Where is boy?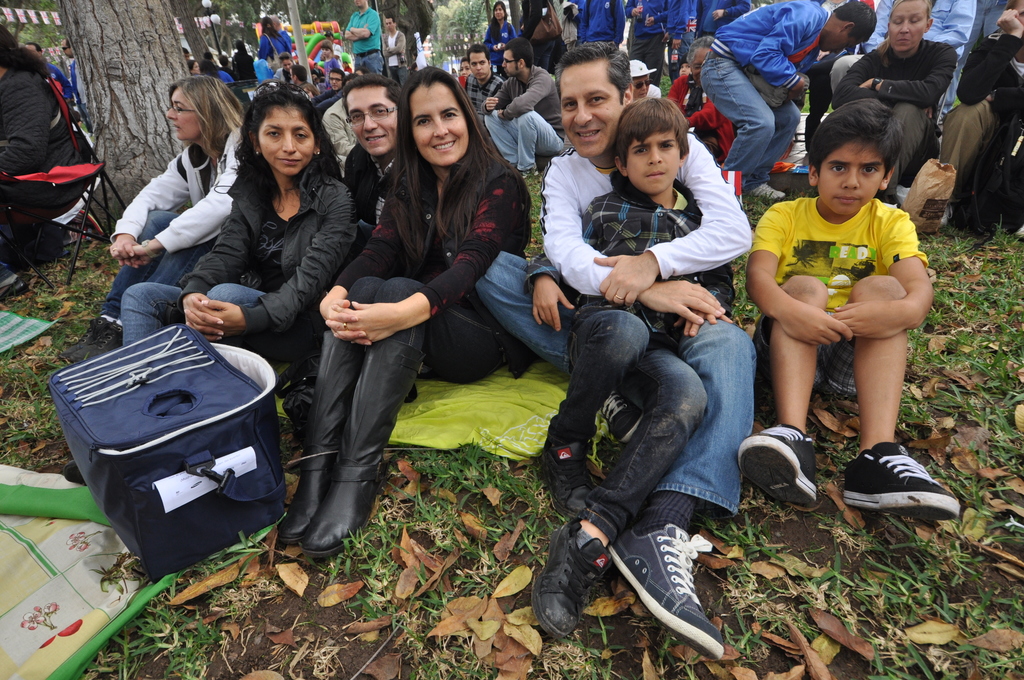
l=746, t=102, r=948, b=512.
